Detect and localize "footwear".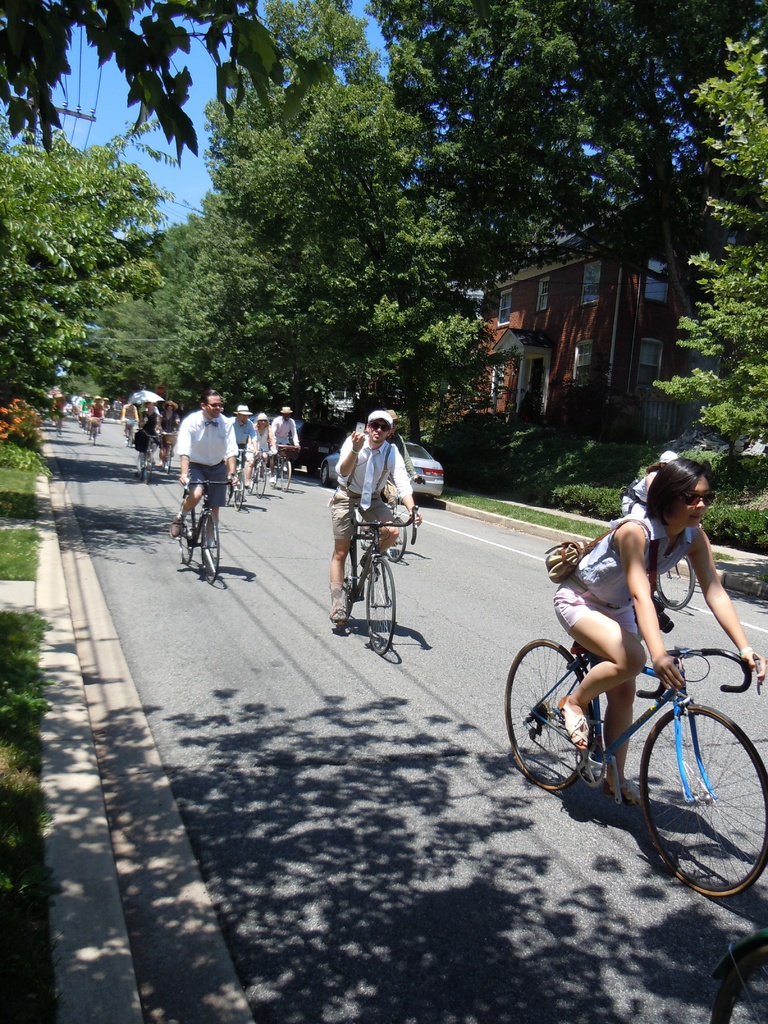
Localized at {"x1": 170, "y1": 515, "x2": 182, "y2": 538}.
